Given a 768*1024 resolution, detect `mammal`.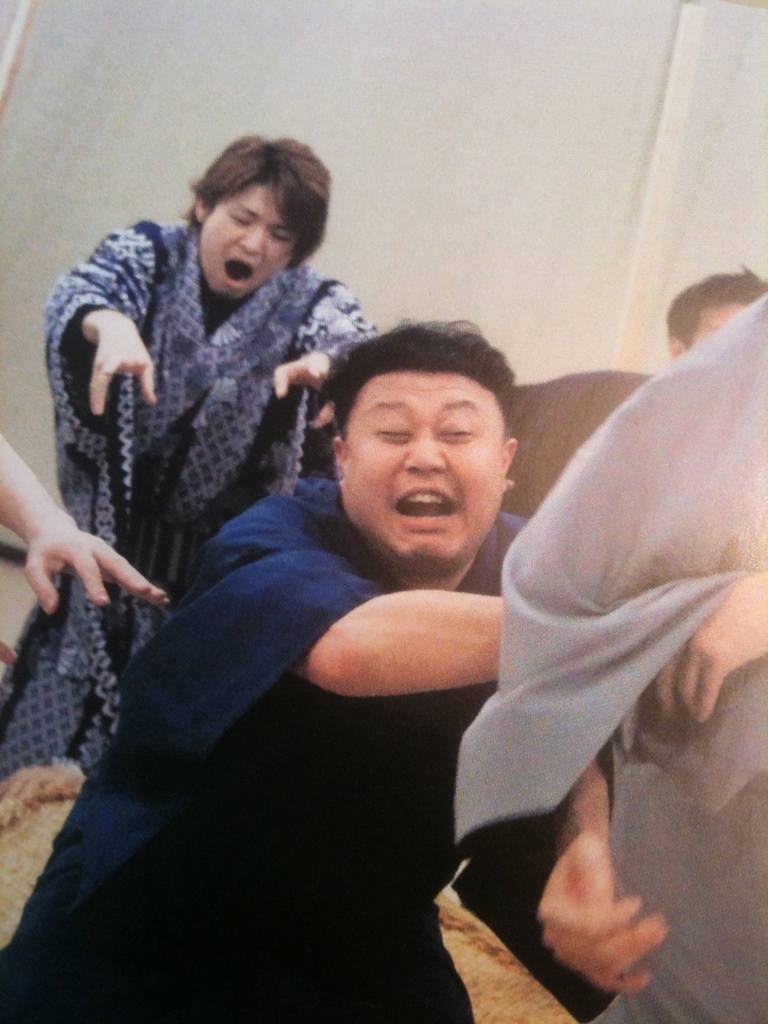
detection(663, 261, 767, 362).
